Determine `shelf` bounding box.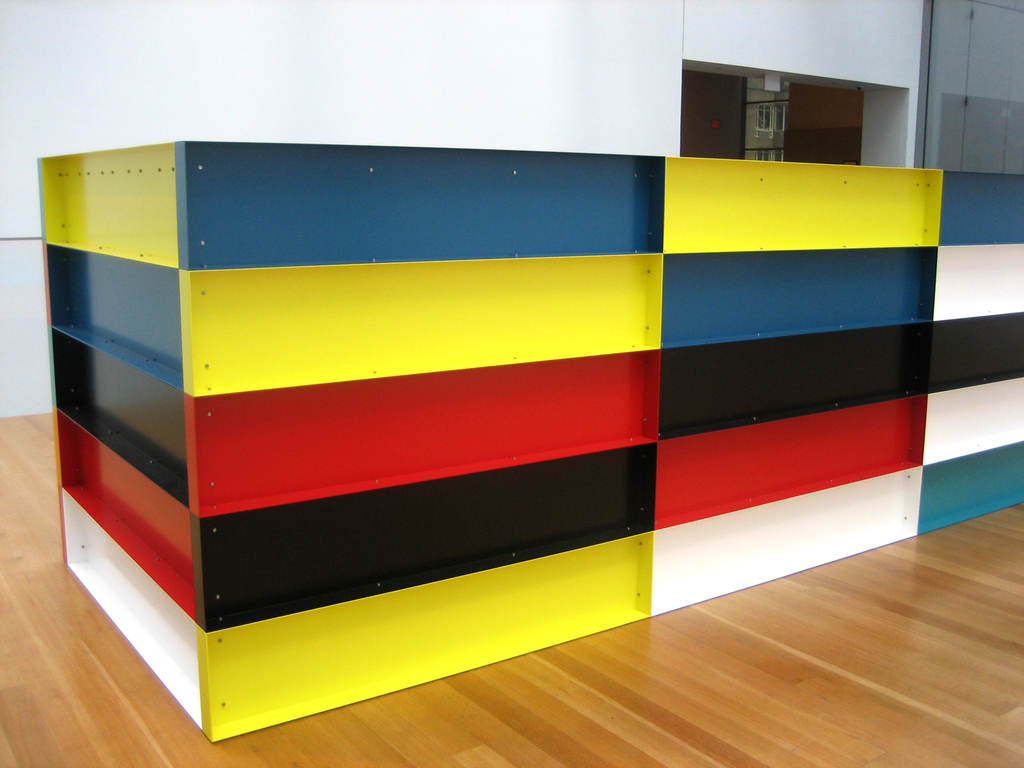
Determined: crop(184, 131, 669, 742).
